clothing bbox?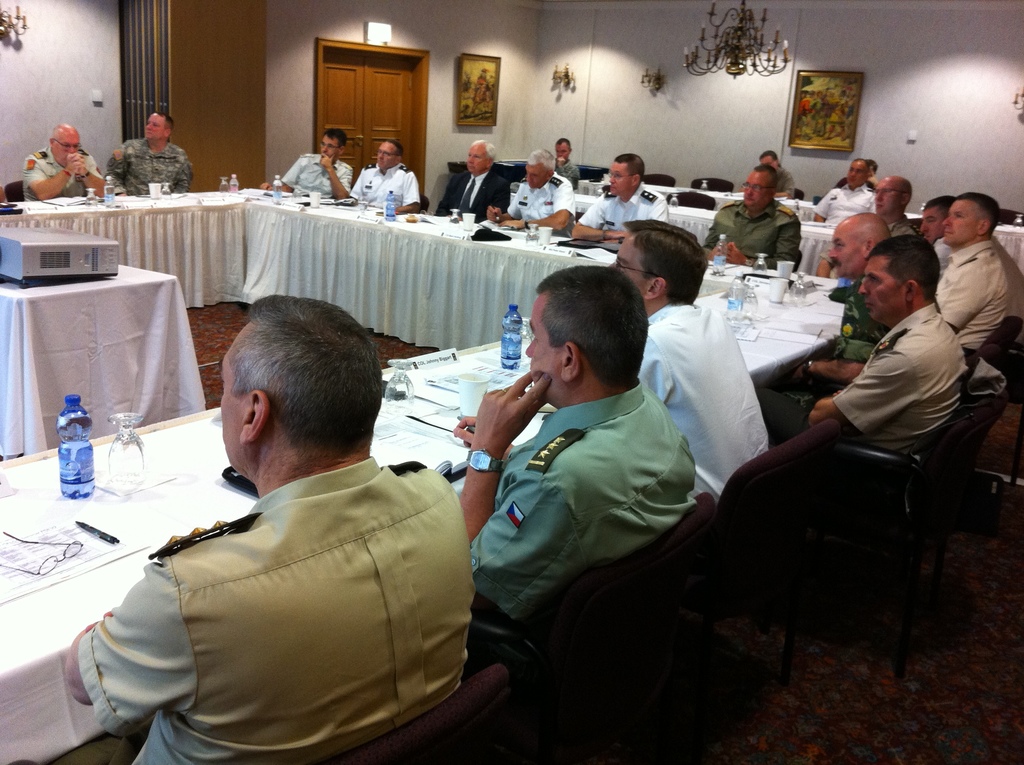
l=819, t=216, r=920, b=277
